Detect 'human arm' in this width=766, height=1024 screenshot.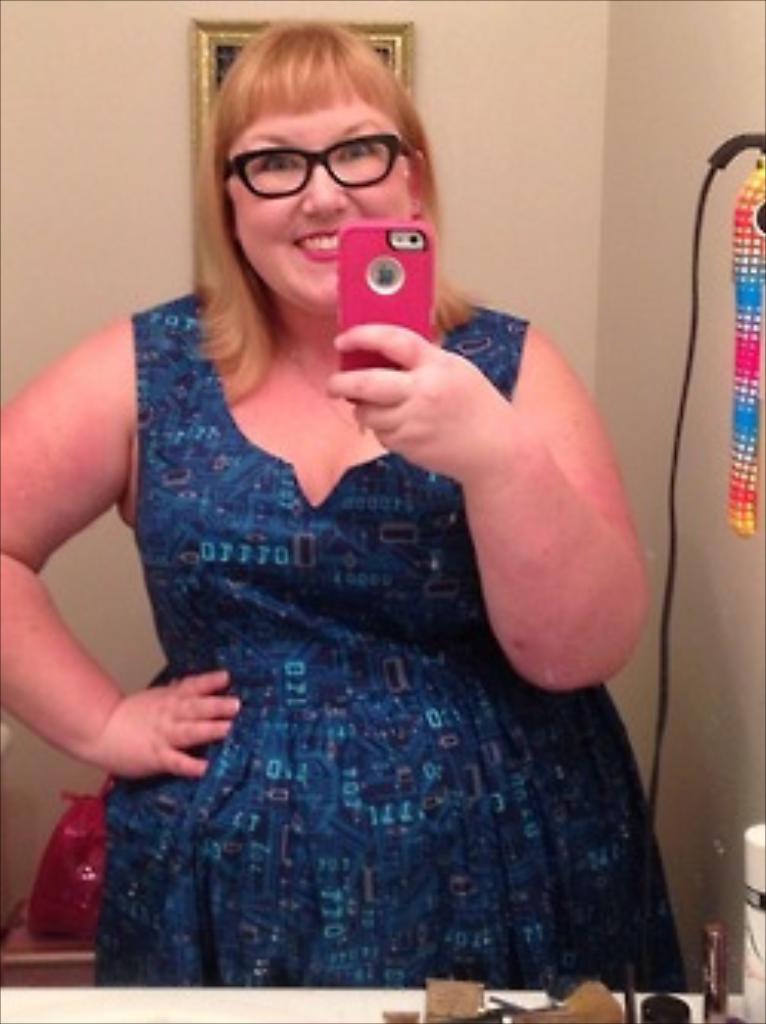
Detection: 358,294,634,733.
